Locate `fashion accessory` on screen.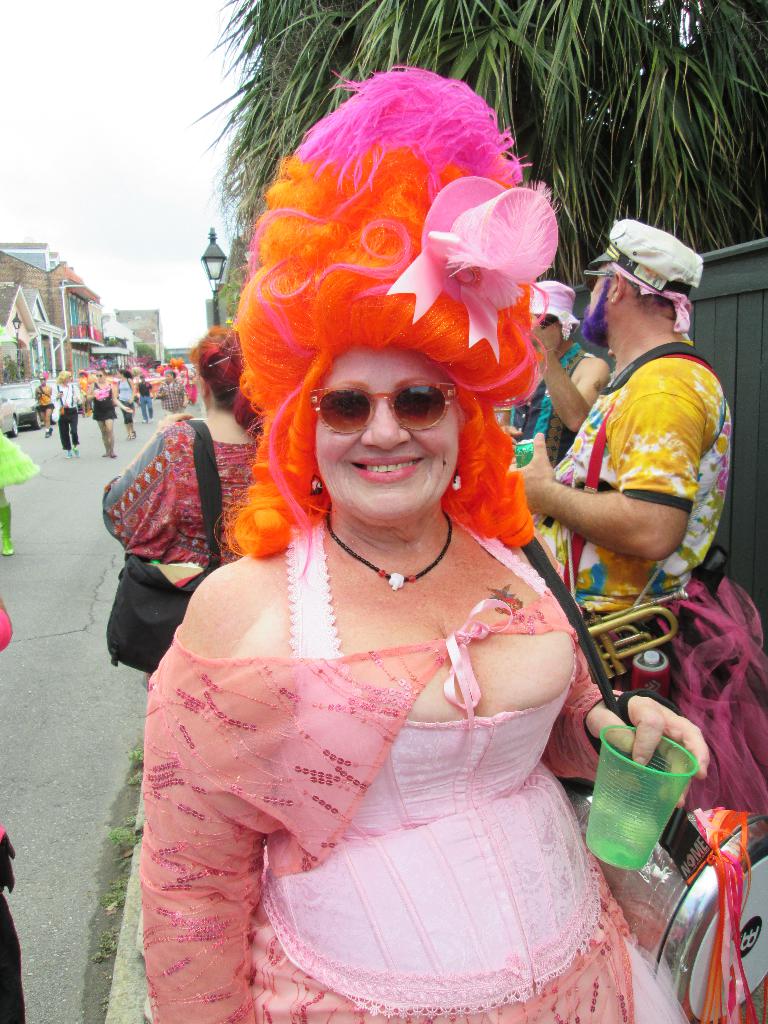
On screen at l=310, t=381, r=460, b=439.
